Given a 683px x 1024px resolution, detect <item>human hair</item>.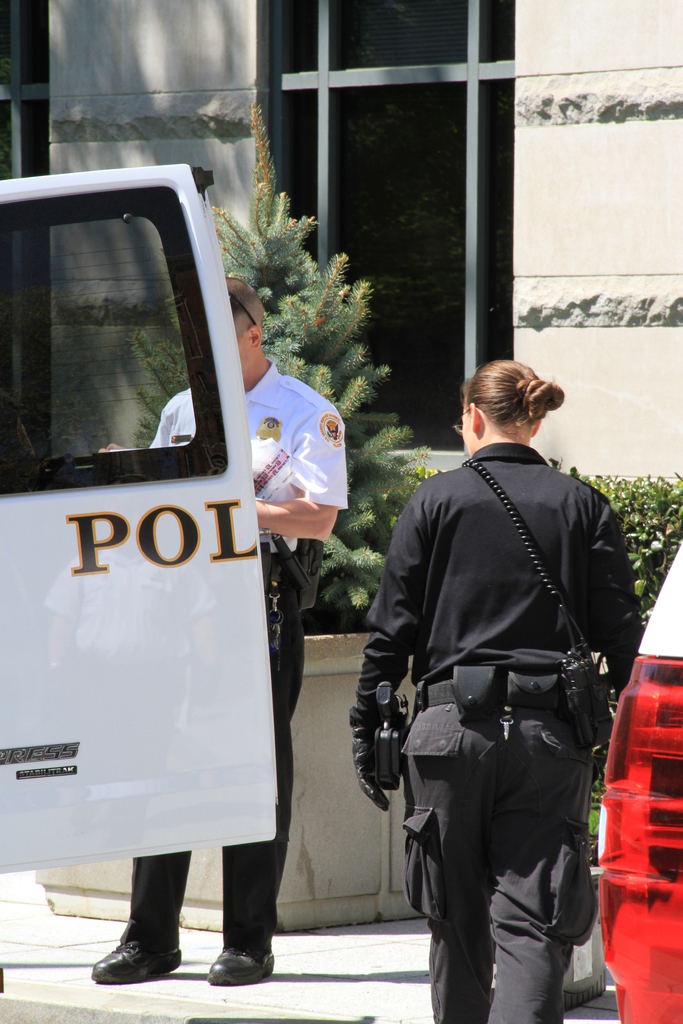
crop(226, 275, 265, 337).
